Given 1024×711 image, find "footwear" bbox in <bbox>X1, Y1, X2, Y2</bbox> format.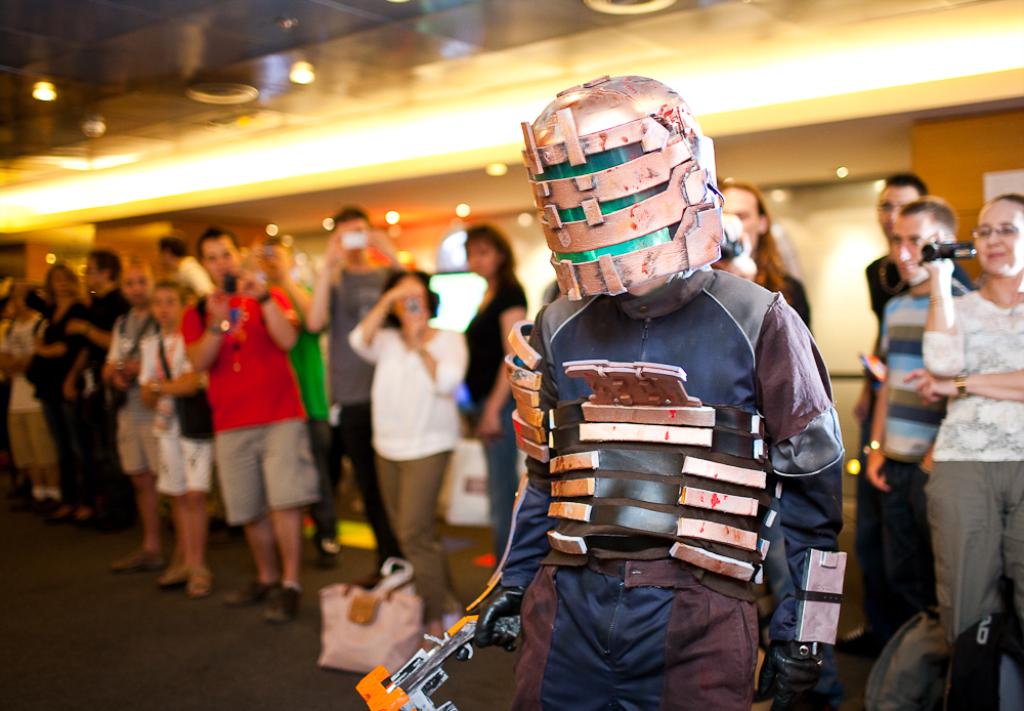
<bbox>217, 576, 280, 608</bbox>.
